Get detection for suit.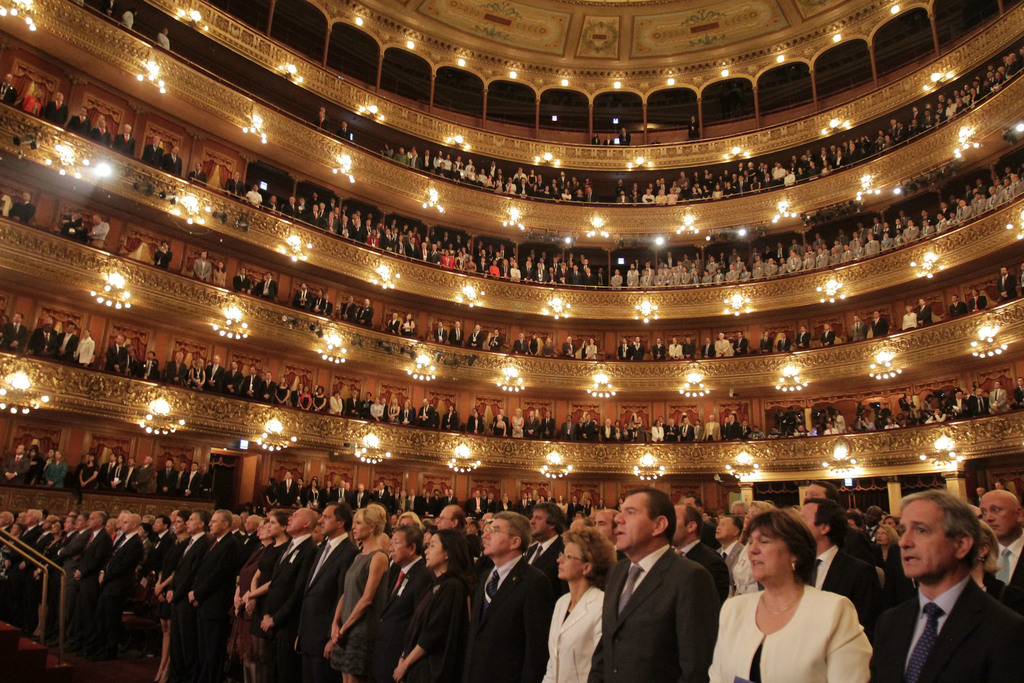
Detection: 140,141,163,170.
